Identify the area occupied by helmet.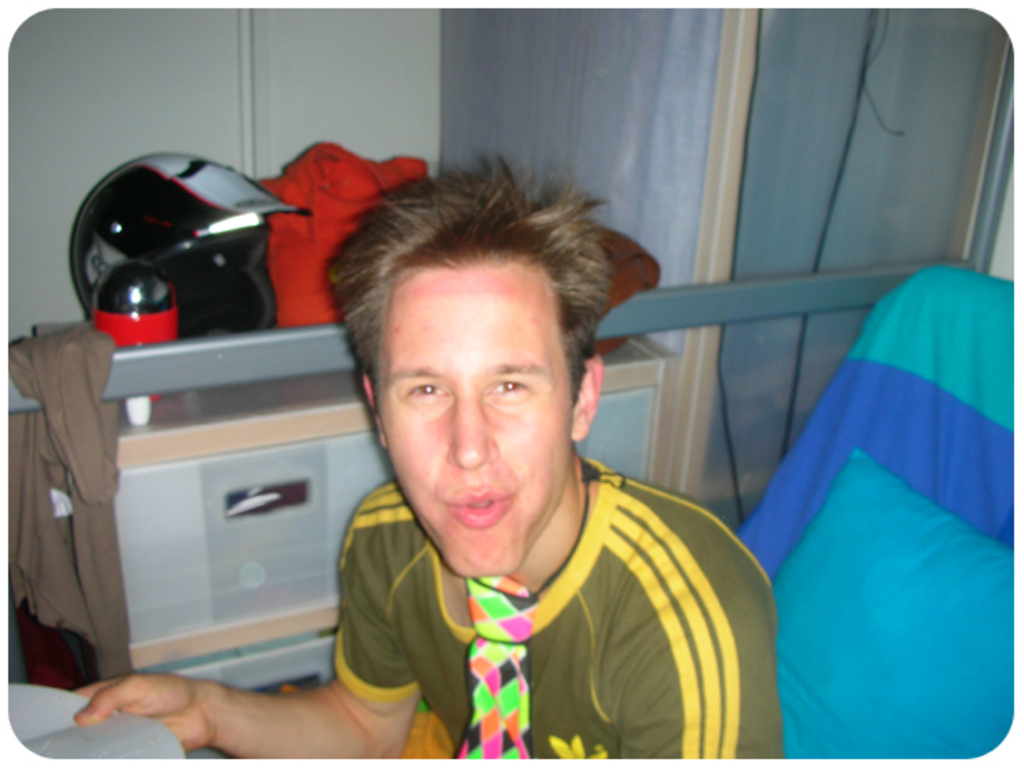
Area: detection(48, 163, 310, 369).
